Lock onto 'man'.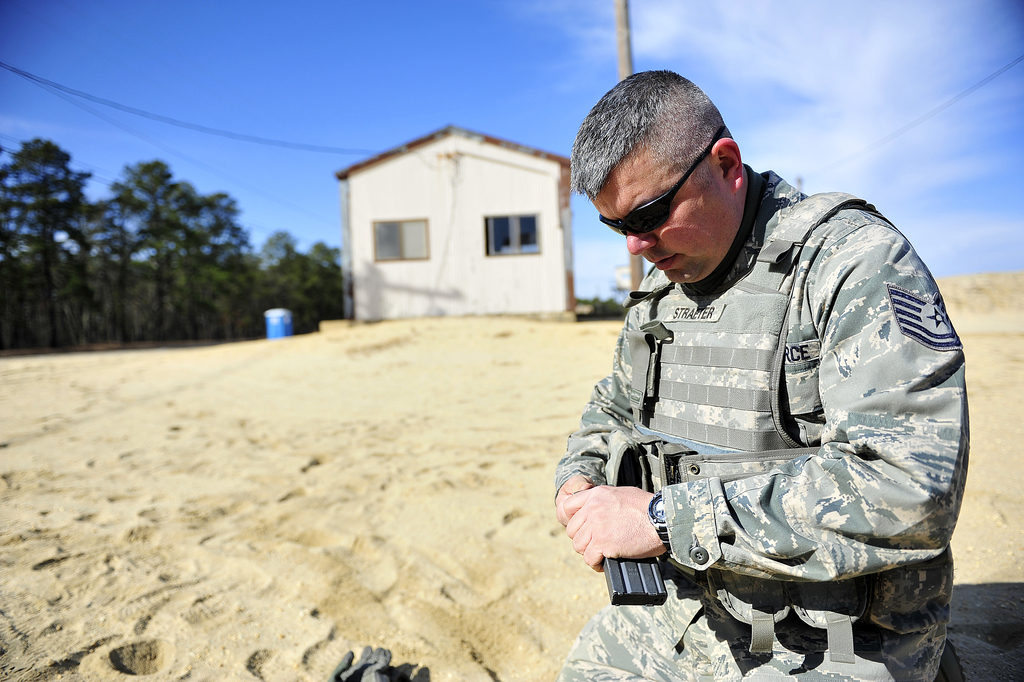
Locked: locate(536, 40, 988, 681).
